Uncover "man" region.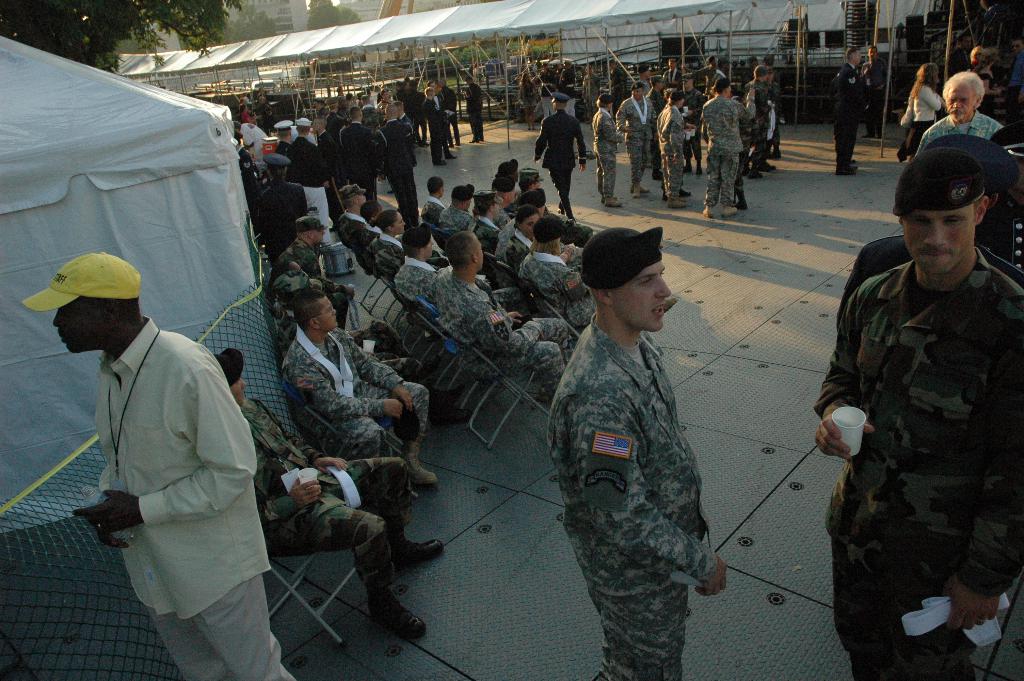
Uncovered: crop(543, 220, 733, 680).
